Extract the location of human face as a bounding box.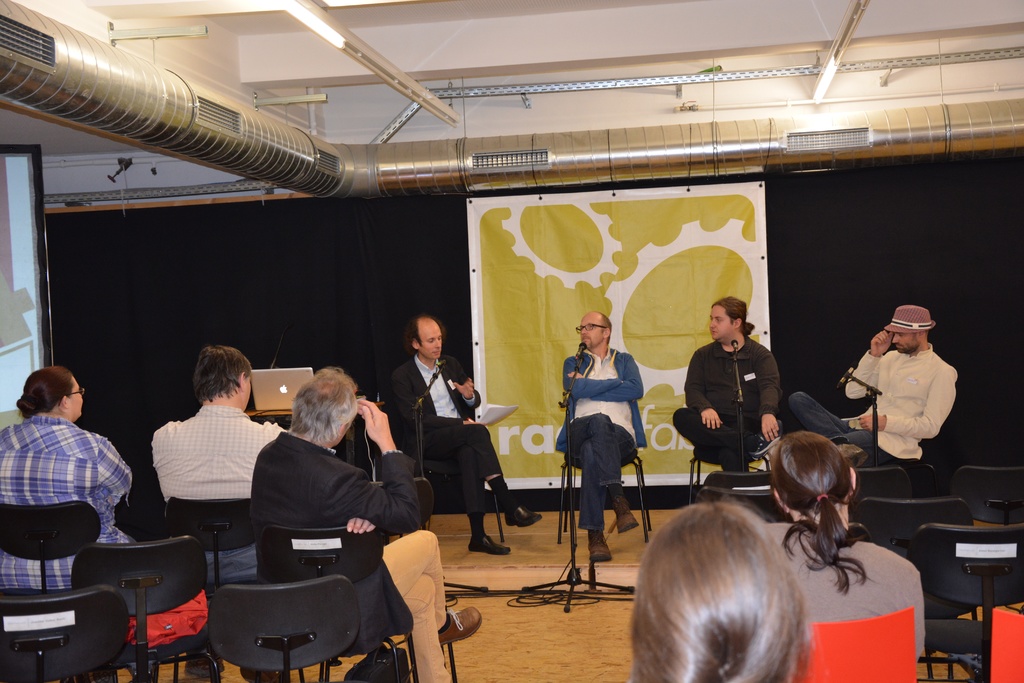
<box>580,318,602,347</box>.
